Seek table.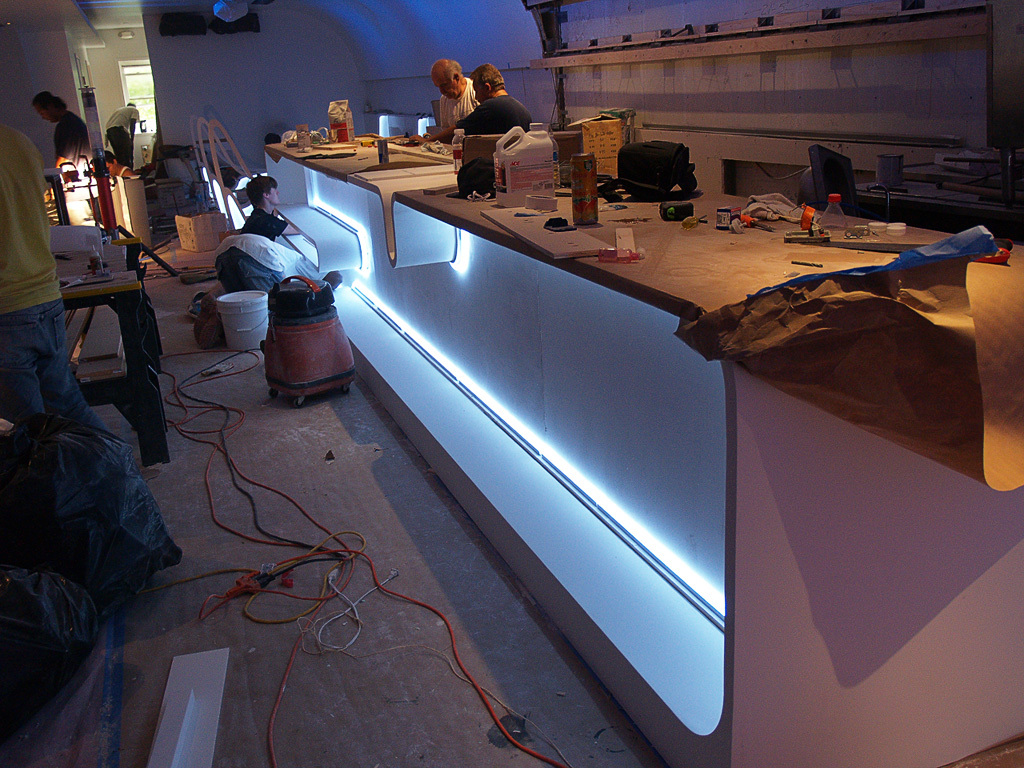
region(57, 265, 170, 461).
